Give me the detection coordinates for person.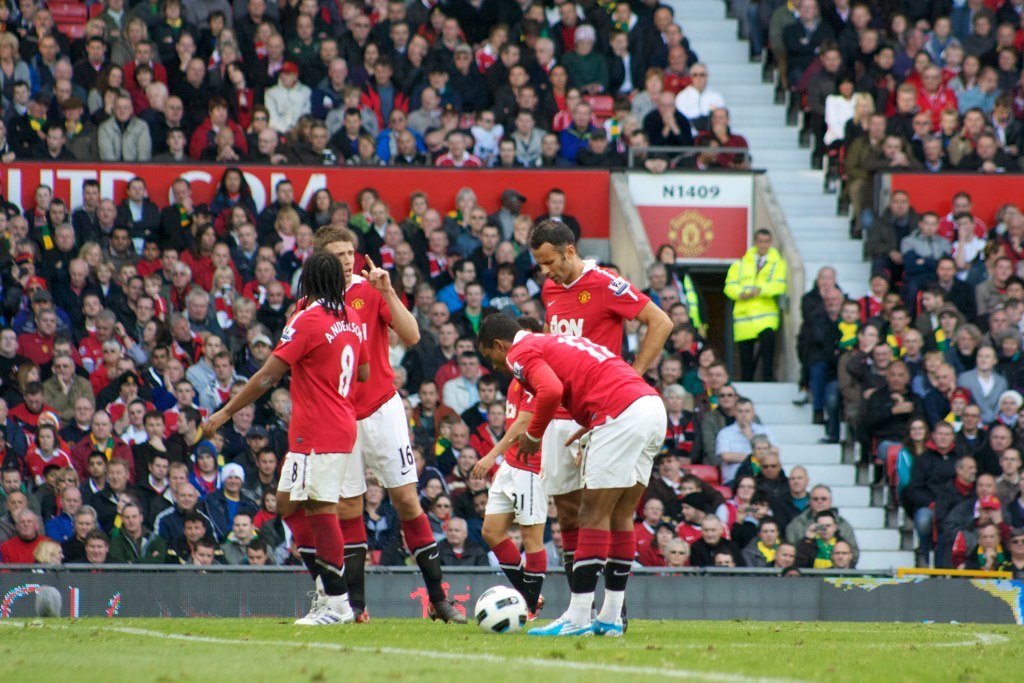
(199, 249, 357, 624).
